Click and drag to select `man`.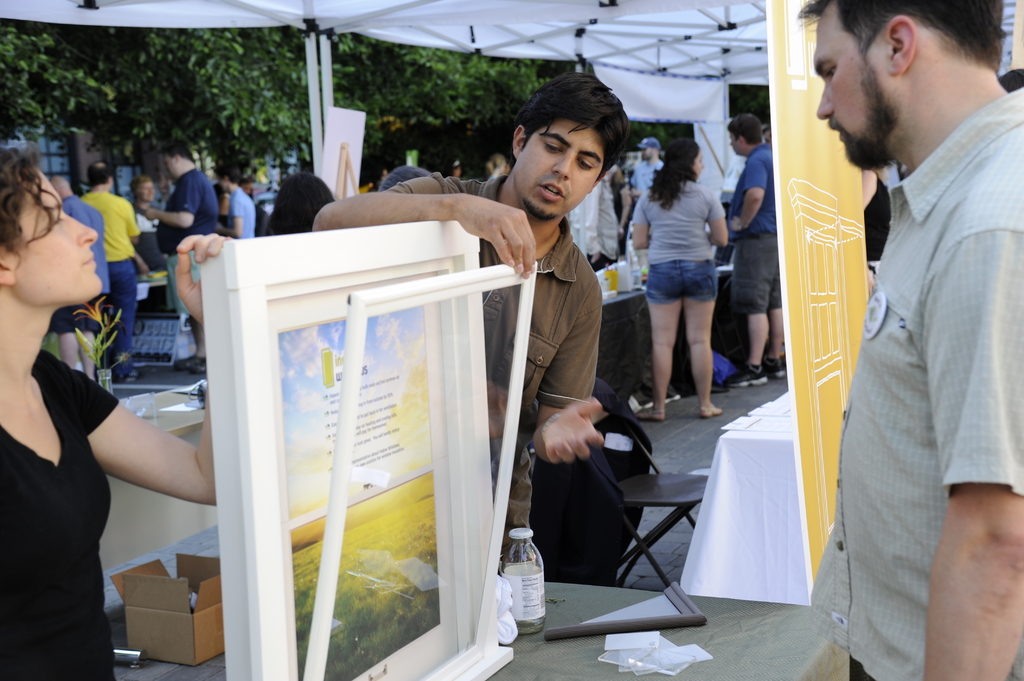
Selection: bbox=(310, 70, 604, 574).
